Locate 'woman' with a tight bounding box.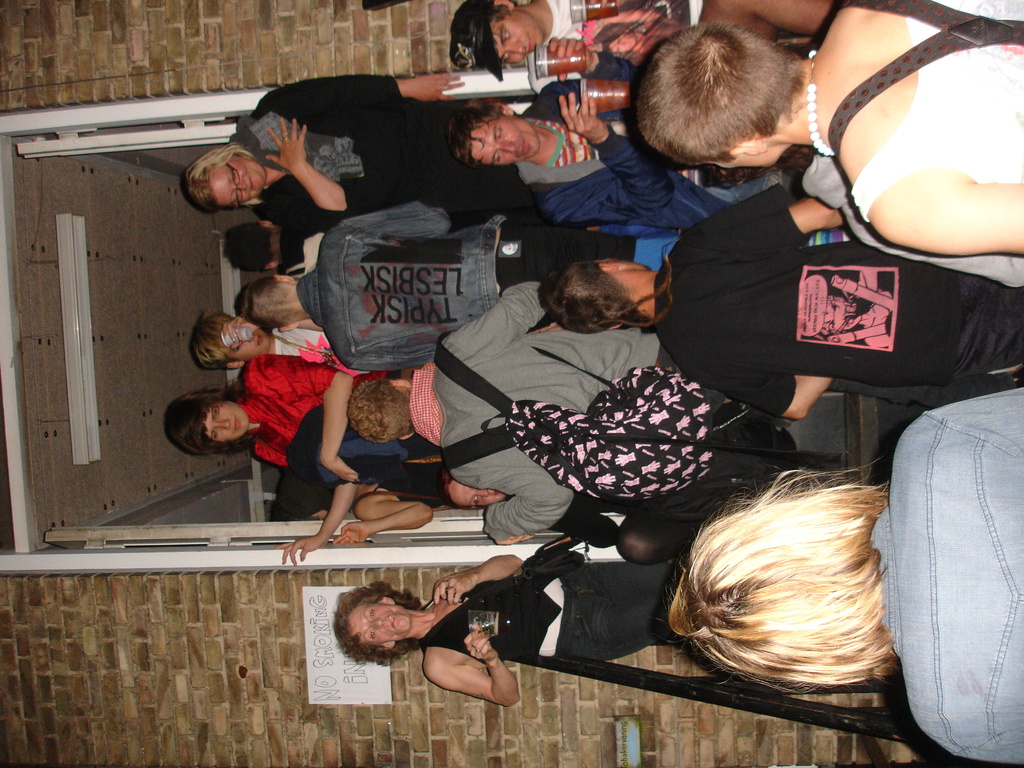
x1=164 y1=352 x2=412 y2=568.
